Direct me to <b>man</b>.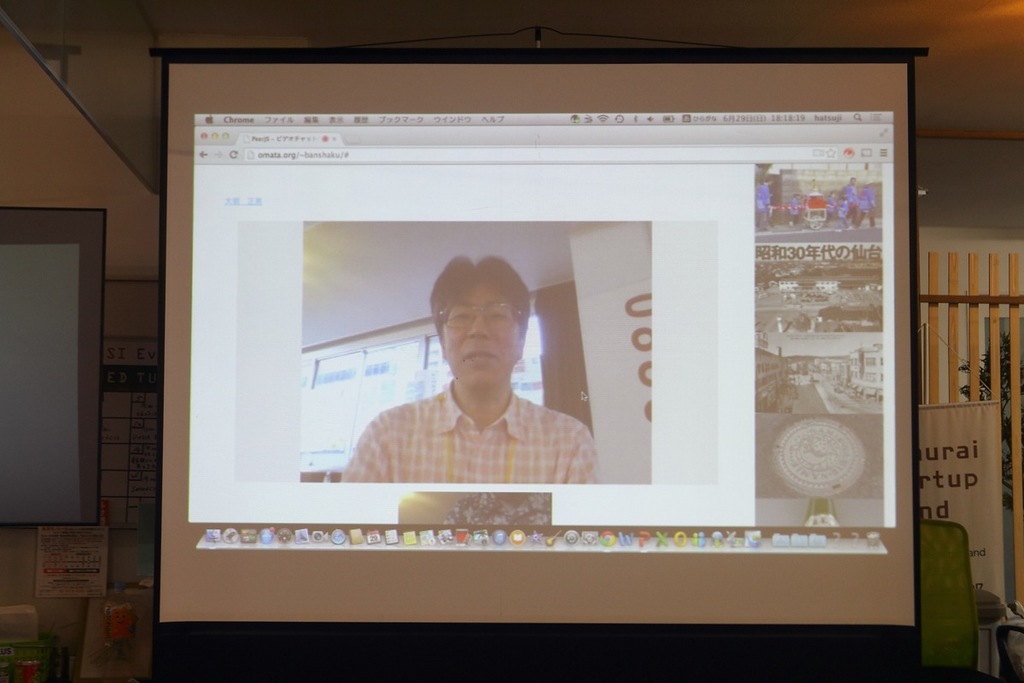
Direction: x1=347 y1=254 x2=622 y2=505.
